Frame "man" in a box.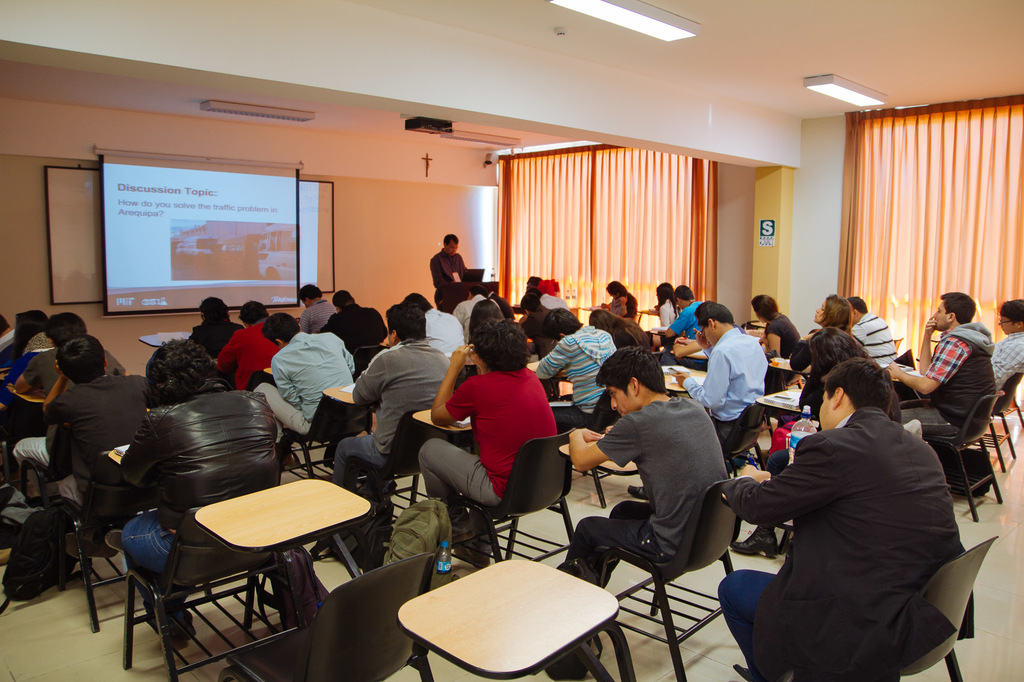
bbox=[516, 291, 557, 363].
